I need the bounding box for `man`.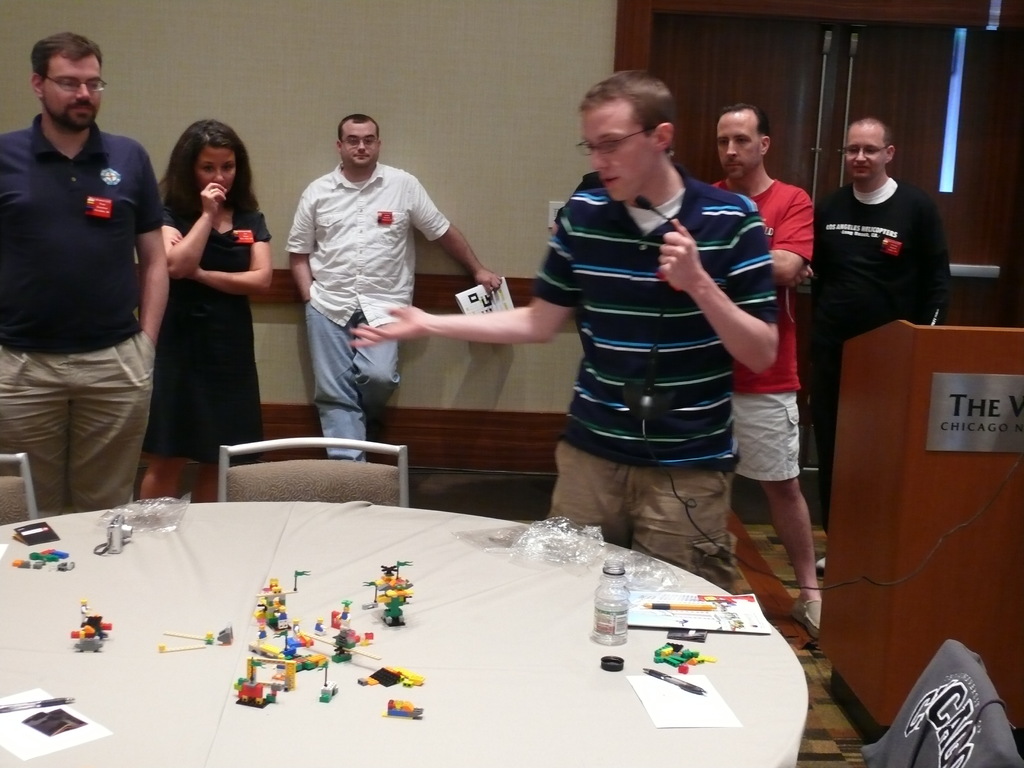
Here it is: <region>12, 0, 170, 554</region>.
